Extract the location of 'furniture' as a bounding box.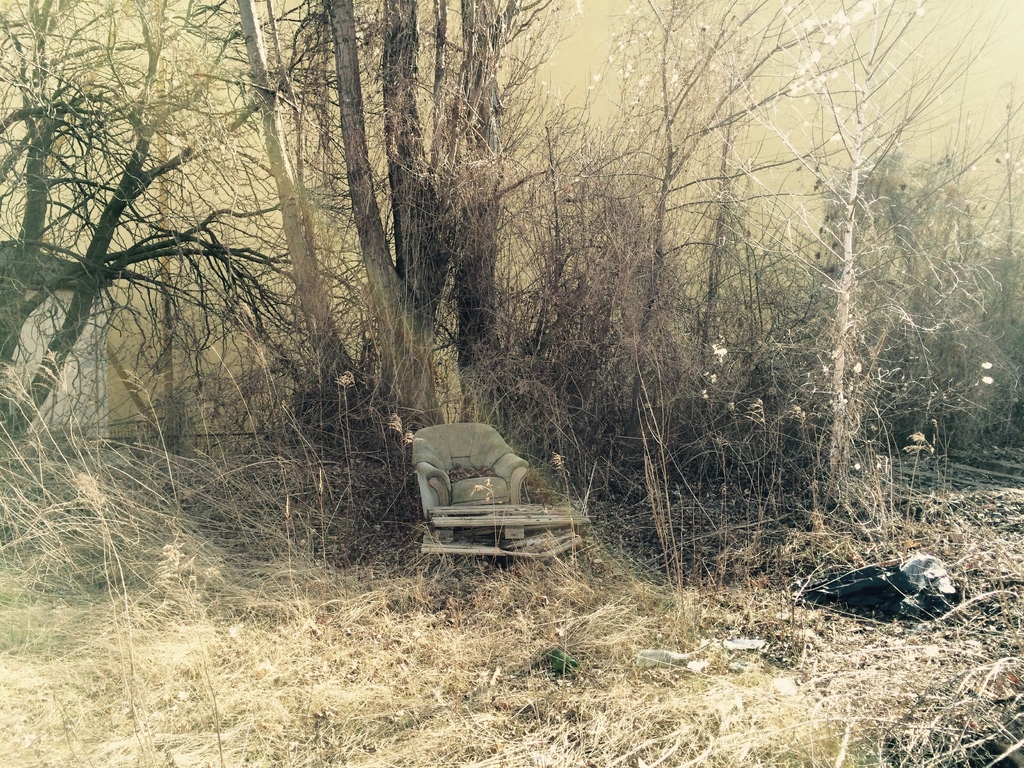
[x1=433, y1=503, x2=582, y2=549].
